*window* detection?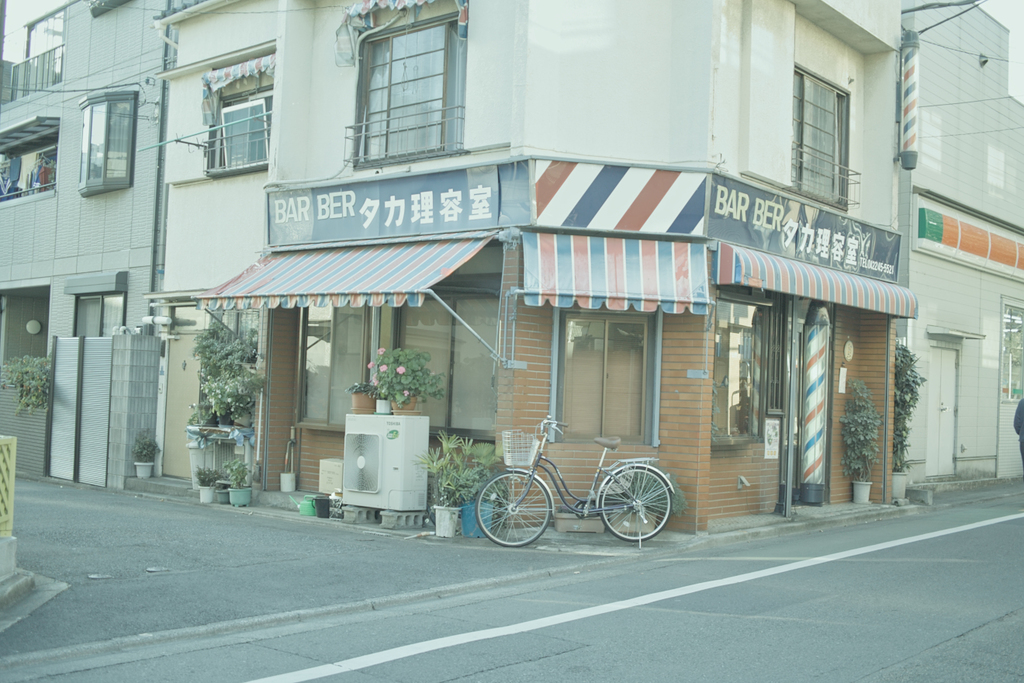
{"x1": 202, "y1": 51, "x2": 273, "y2": 174}
